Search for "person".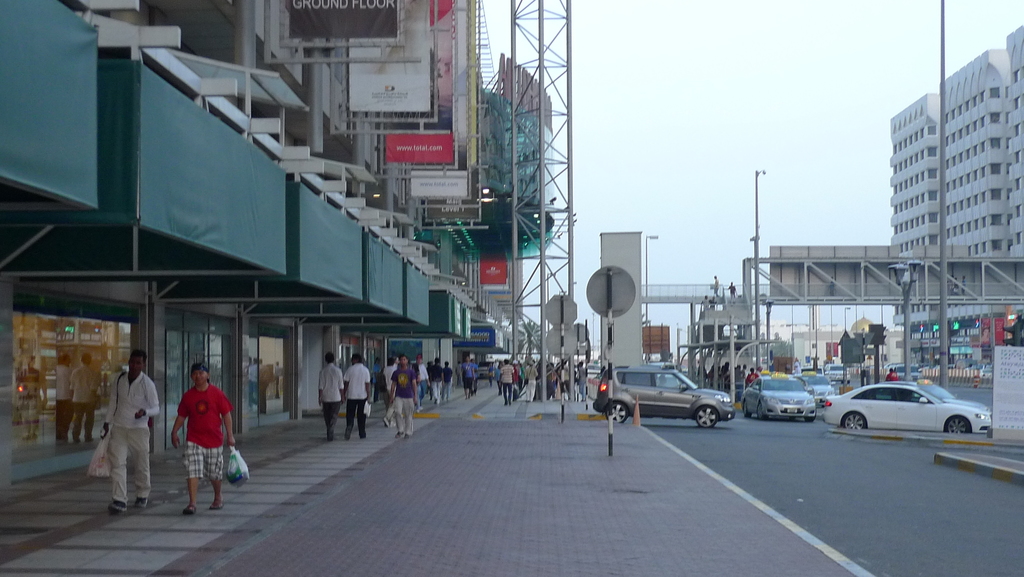
Found at bbox=[97, 346, 161, 514].
